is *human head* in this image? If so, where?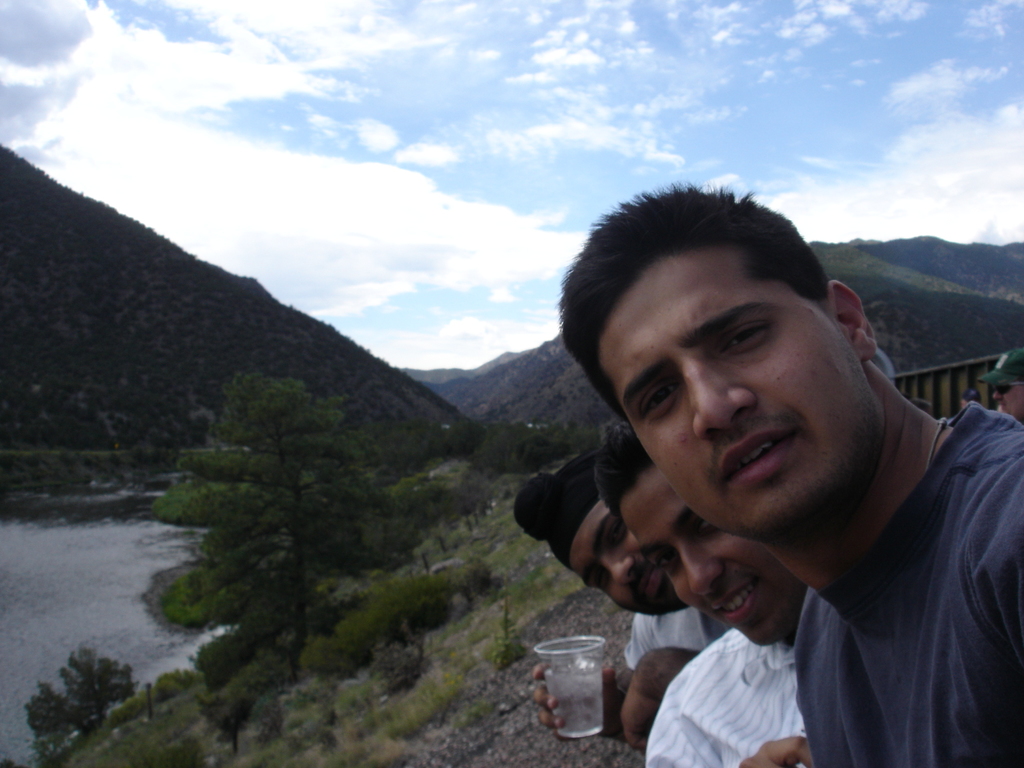
Yes, at BBox(548, 452, 700, 627).
